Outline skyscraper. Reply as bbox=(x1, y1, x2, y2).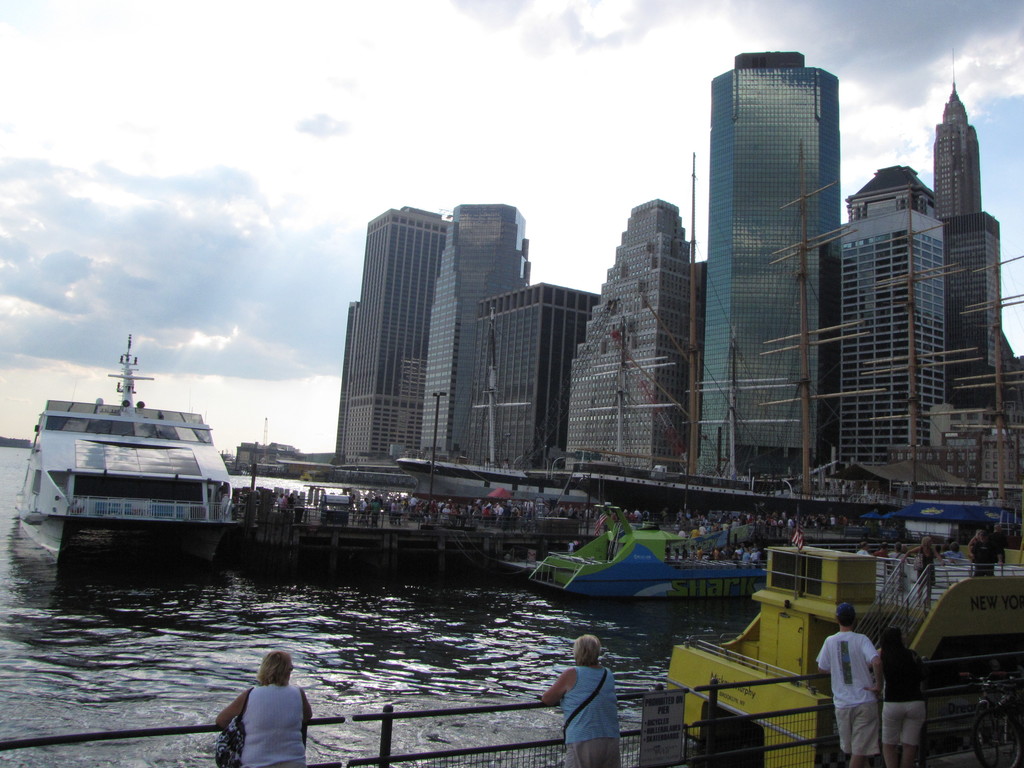
bbox=(705, 51, 819, 500).
